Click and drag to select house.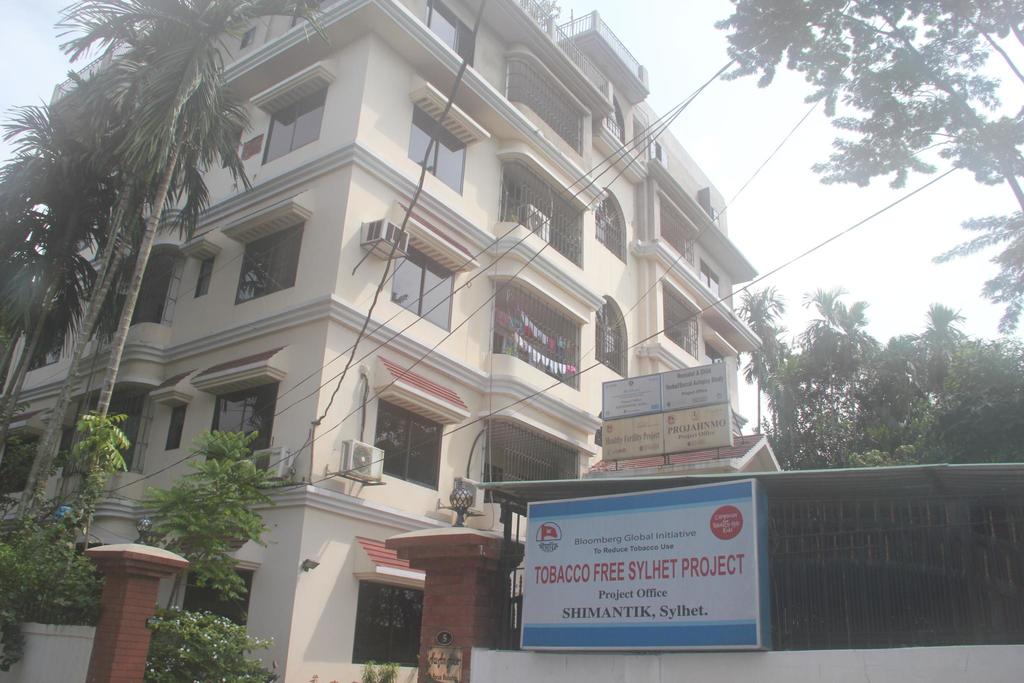
Selection: <region>0, 0, 767, 682</region>.
